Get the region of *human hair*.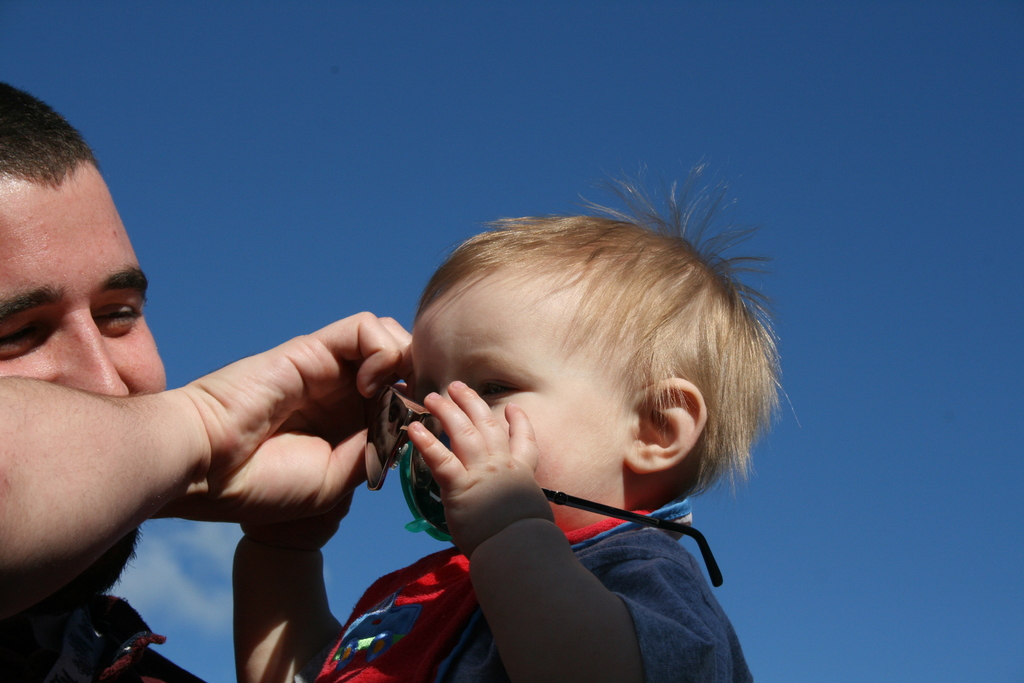
{"left": 404, "top": 183, "right": 753, "bottom": 529}.
